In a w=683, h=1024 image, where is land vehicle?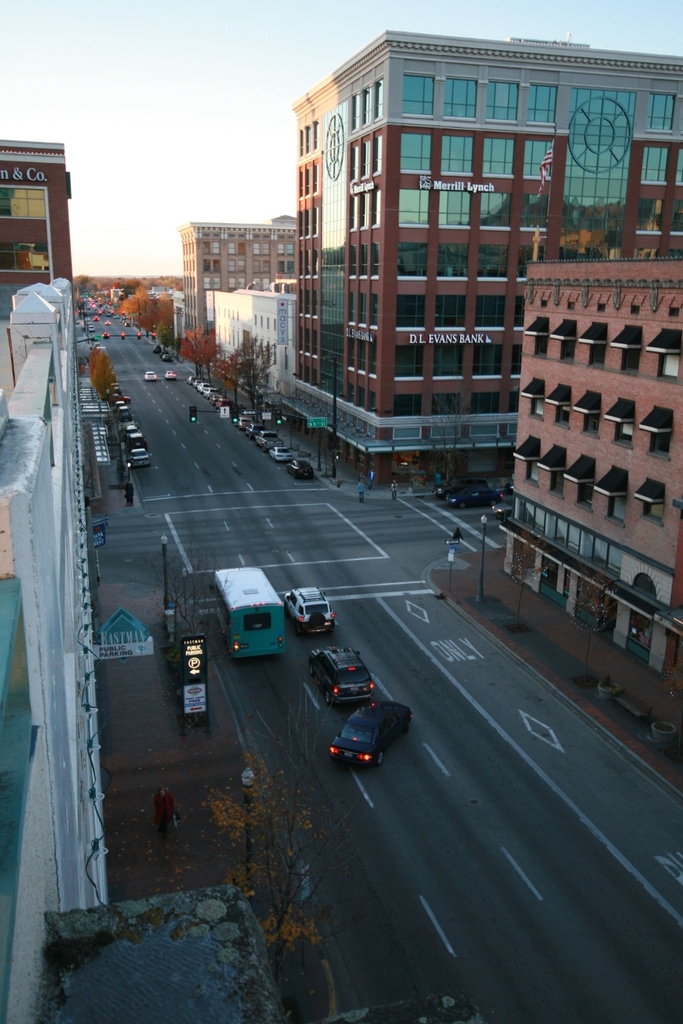
234:414:255:430.
